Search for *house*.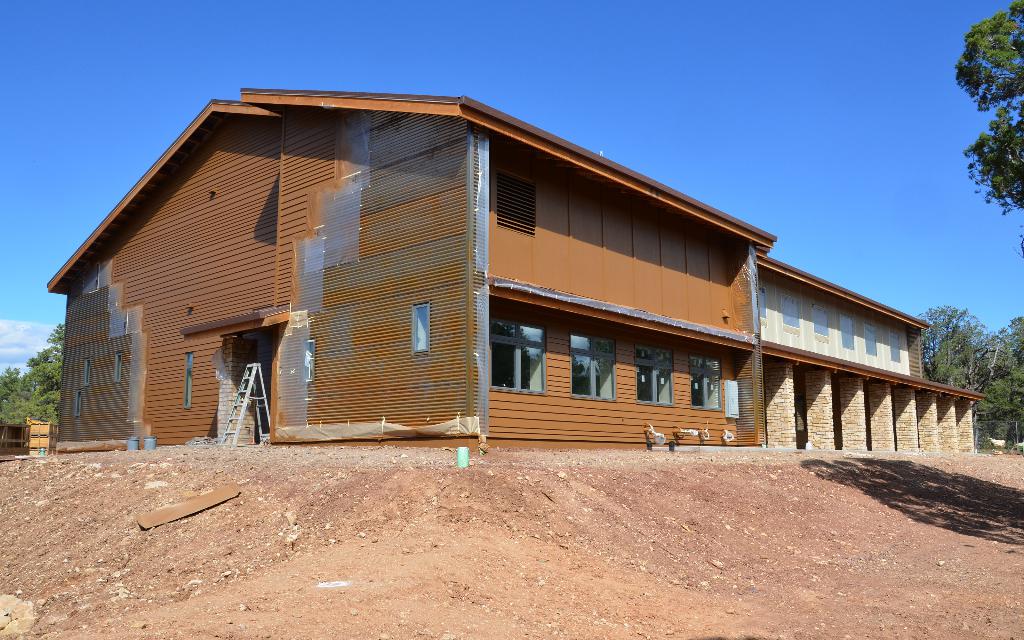
Found at 60/95/285/447.
